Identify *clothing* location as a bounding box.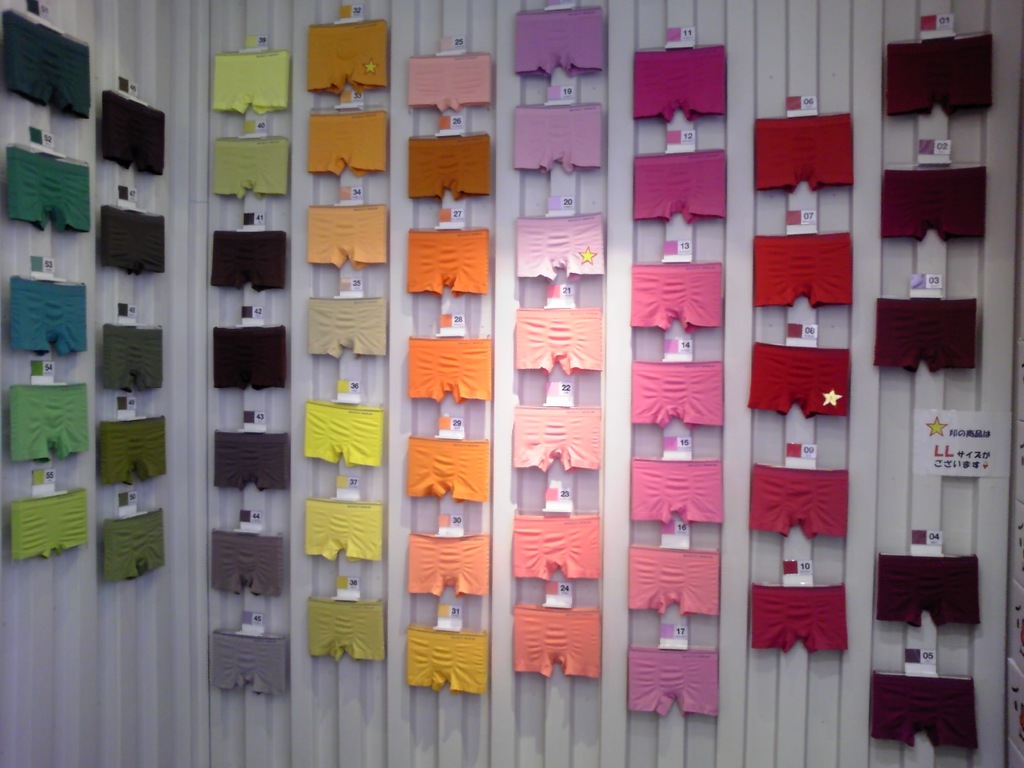
x1=877, y1=554, x2=979, y2=626.
